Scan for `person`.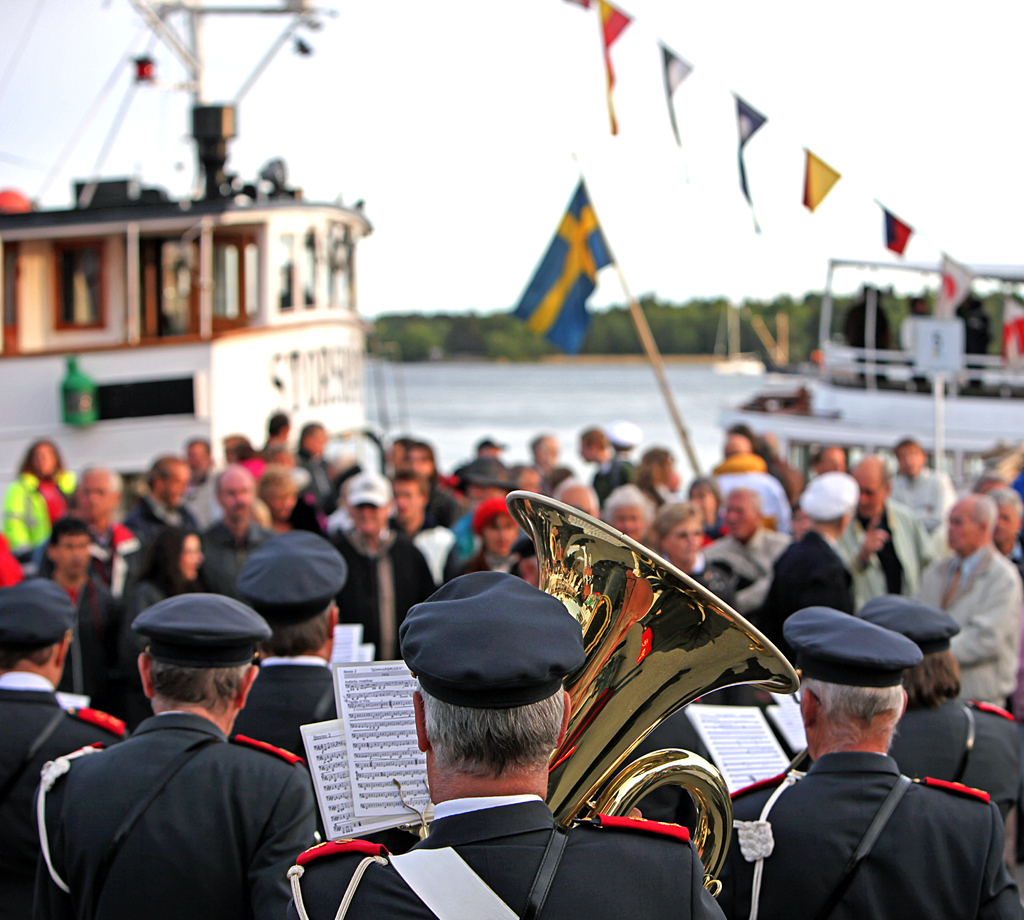
Scan result: l=556, t=473, r=596, b=521.
